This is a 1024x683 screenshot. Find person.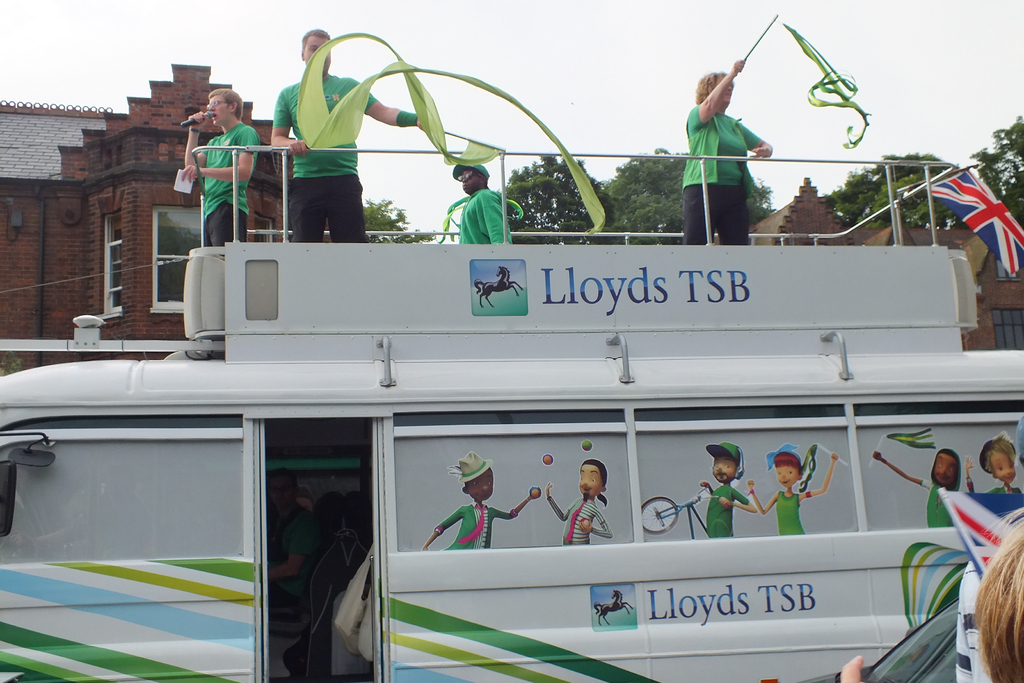
Bounding box: (421,451,535,554).
